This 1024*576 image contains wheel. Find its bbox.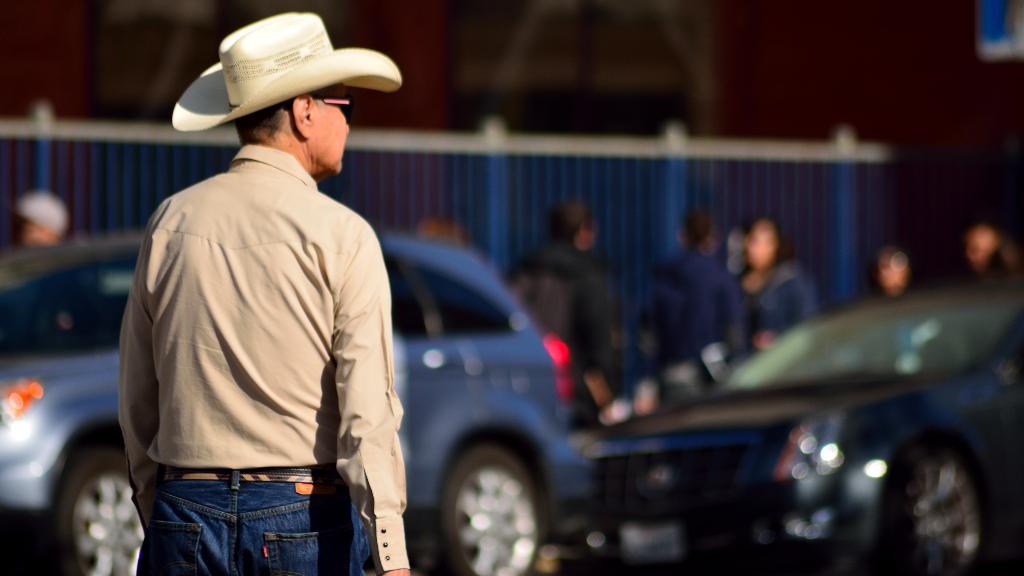
[left=883, top=422, right=992, bottom=564].
